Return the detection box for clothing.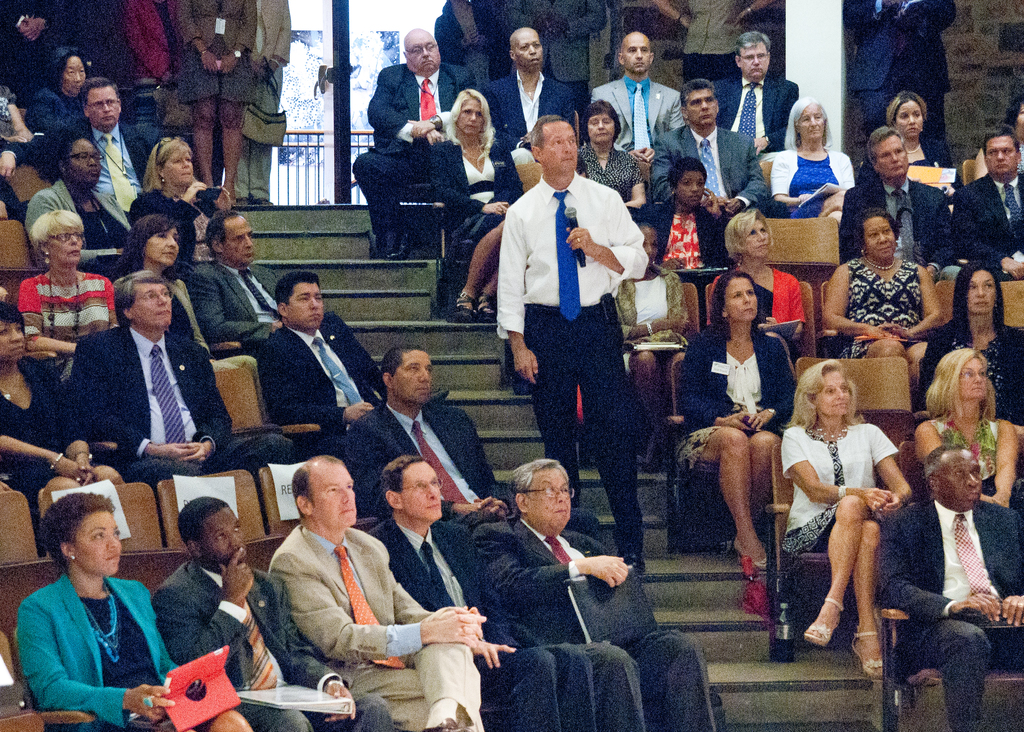
pyautogui.locateOnScreen(483, 63, 582, 189).
